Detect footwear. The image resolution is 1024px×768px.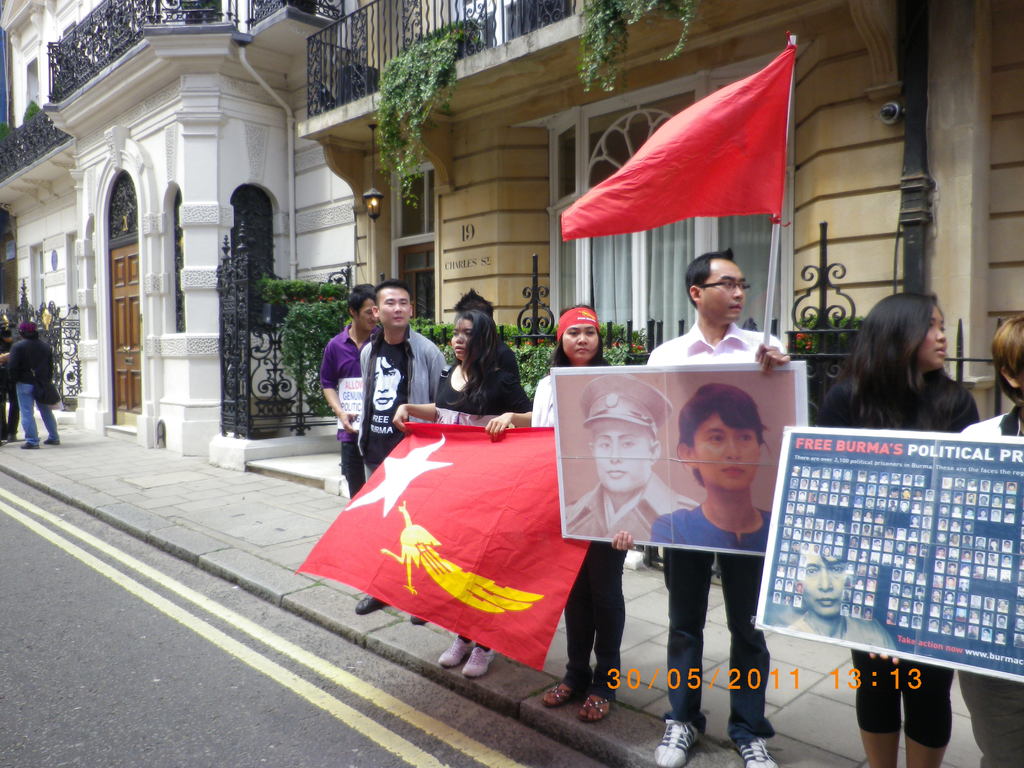
BBox(352, 591, 390, 616).
